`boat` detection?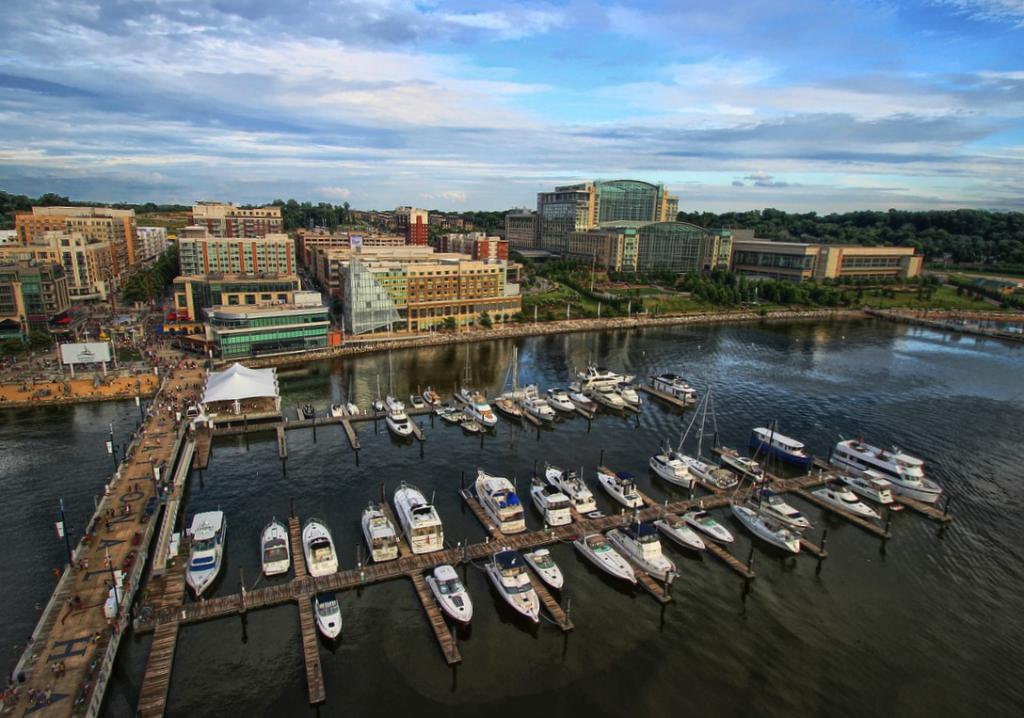
rect(573, 529, 633, 583)
